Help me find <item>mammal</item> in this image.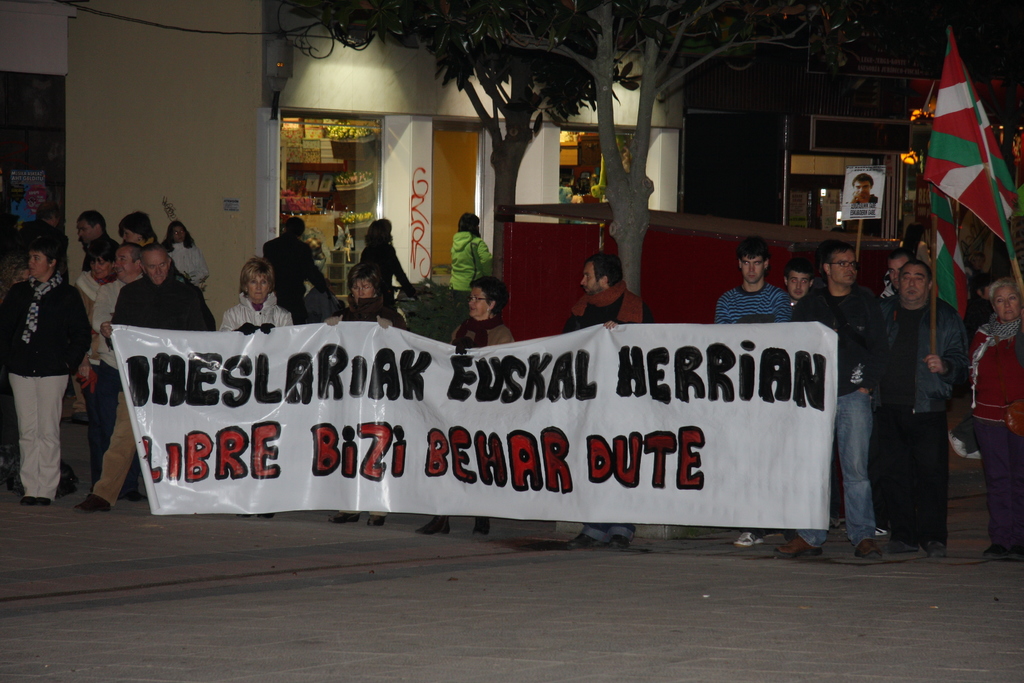
Found it: [left=774, top=241, right=879, bottom=557].
